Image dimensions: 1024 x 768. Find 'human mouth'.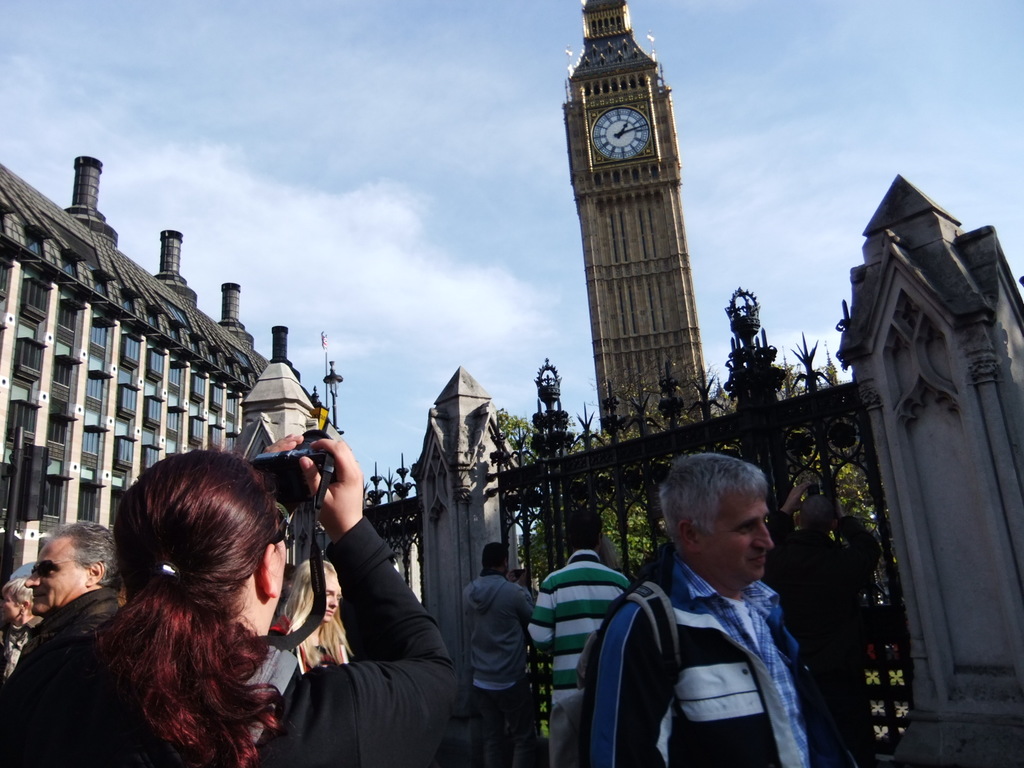
bbox=(748, 553, 772, 575).
